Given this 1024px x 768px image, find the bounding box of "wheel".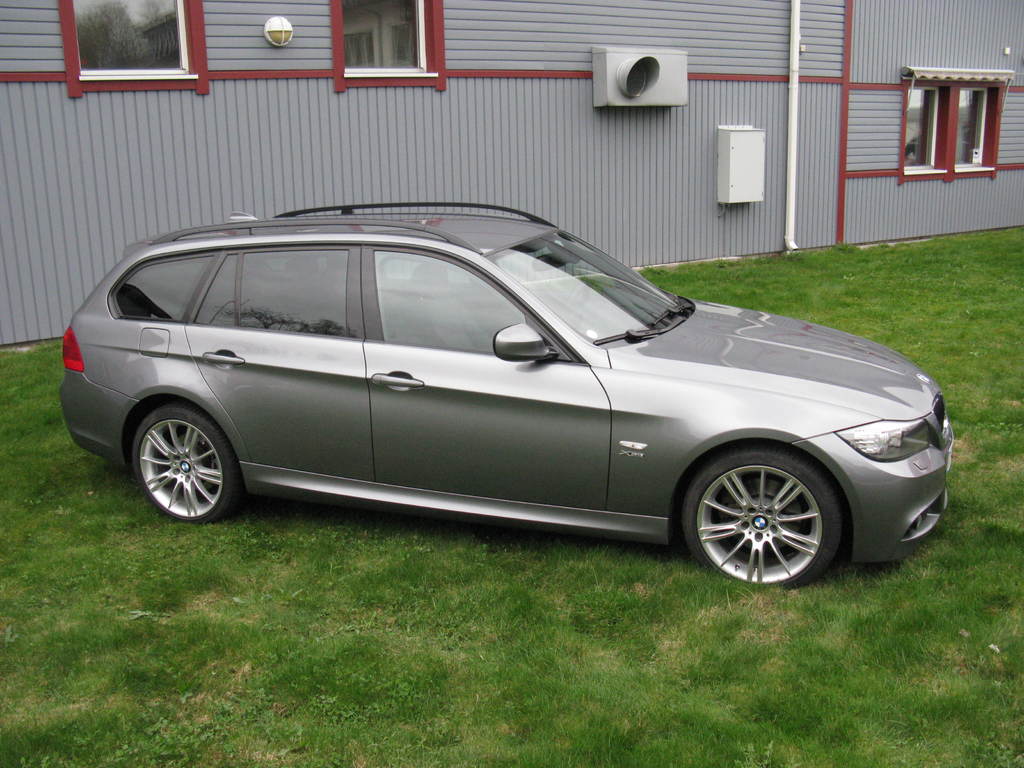
<bbox>675, 444, 852, 586</bbox>.
